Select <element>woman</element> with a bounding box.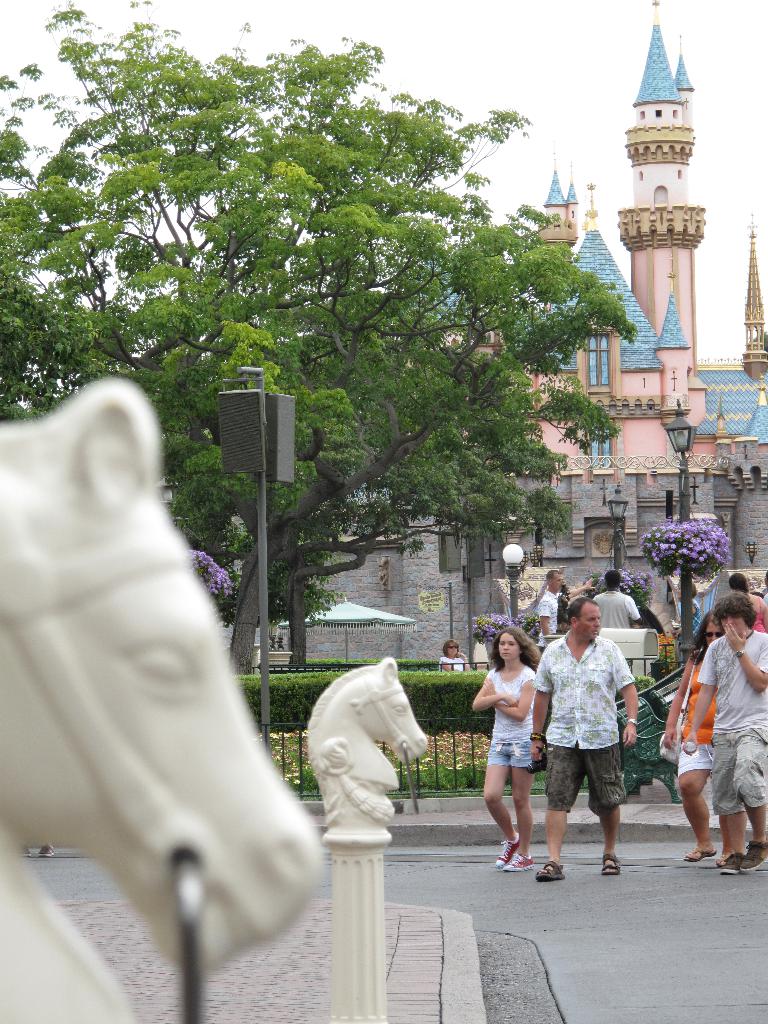
detection(723, 570, 767, 634).
